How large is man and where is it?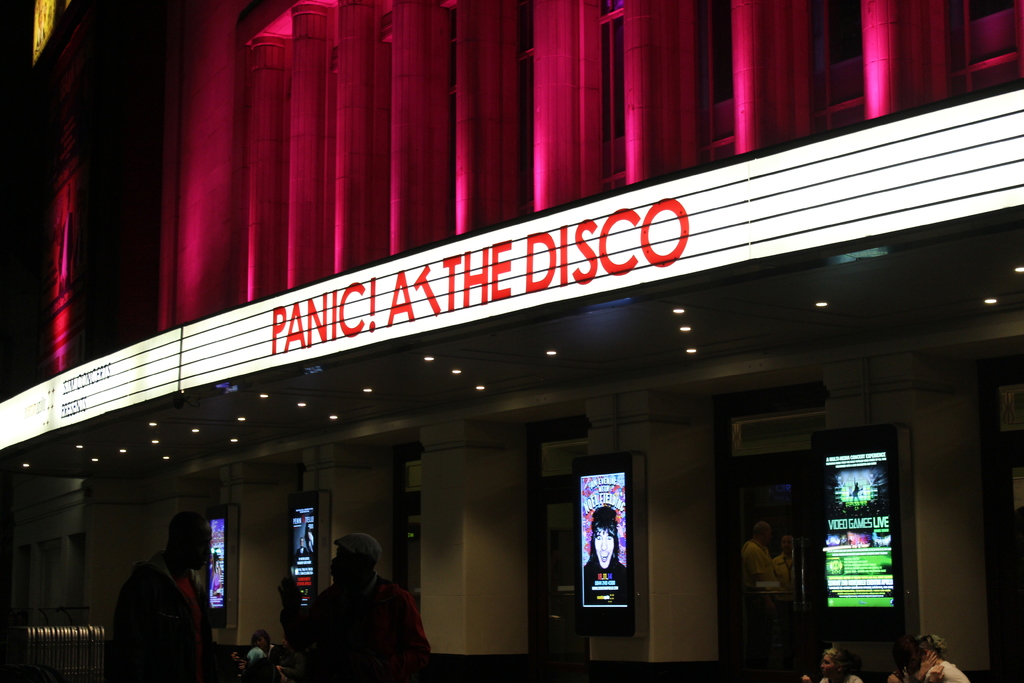
Bounding box: [584, 508, 634, 607].
